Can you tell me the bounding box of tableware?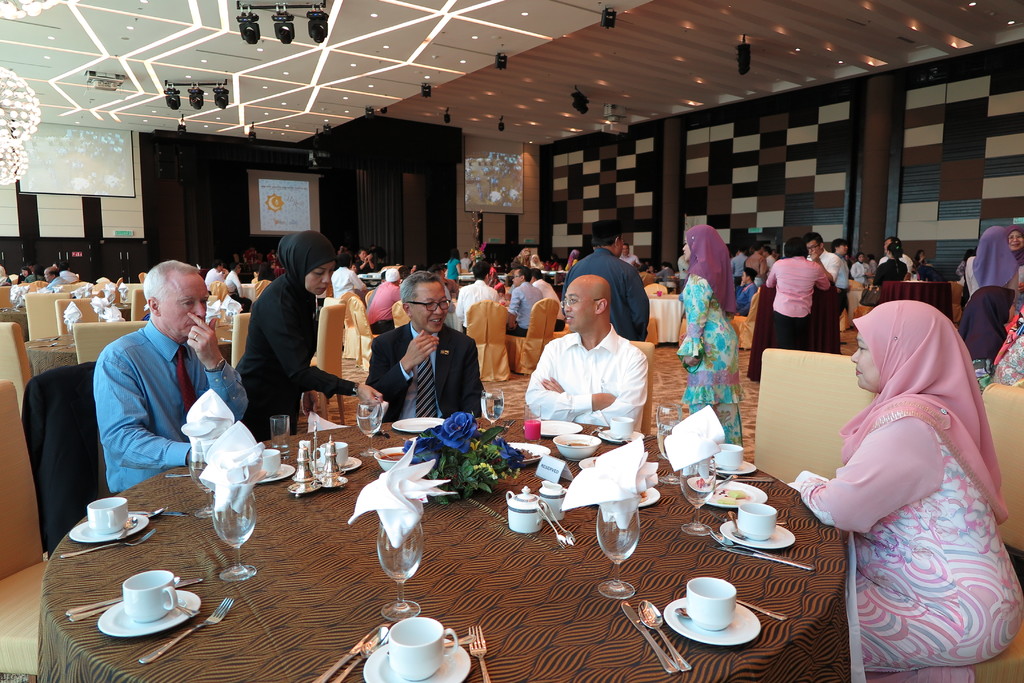
[502,483,548,534].
